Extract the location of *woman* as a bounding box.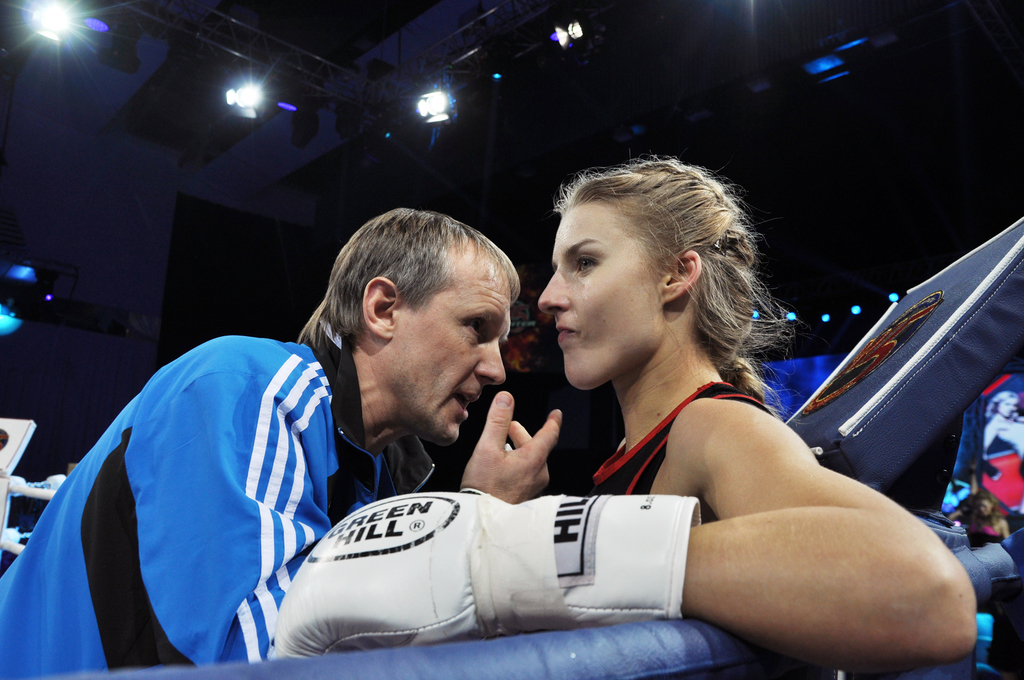
detection(422, 163, 888, 679).
